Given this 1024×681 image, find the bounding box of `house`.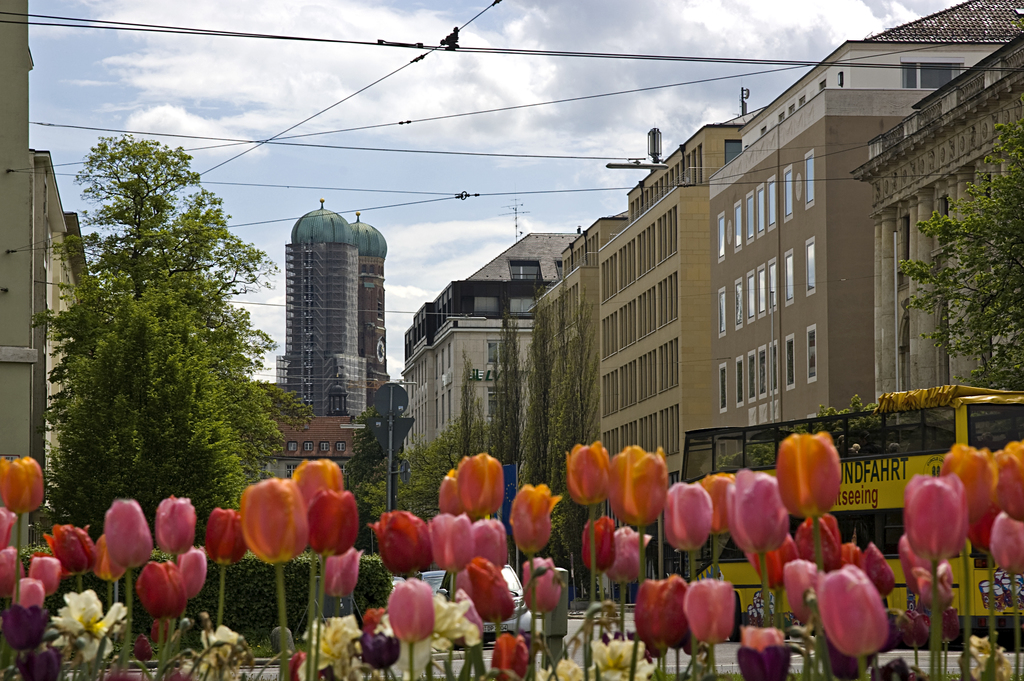
region(700, 0, 1021, 432).
